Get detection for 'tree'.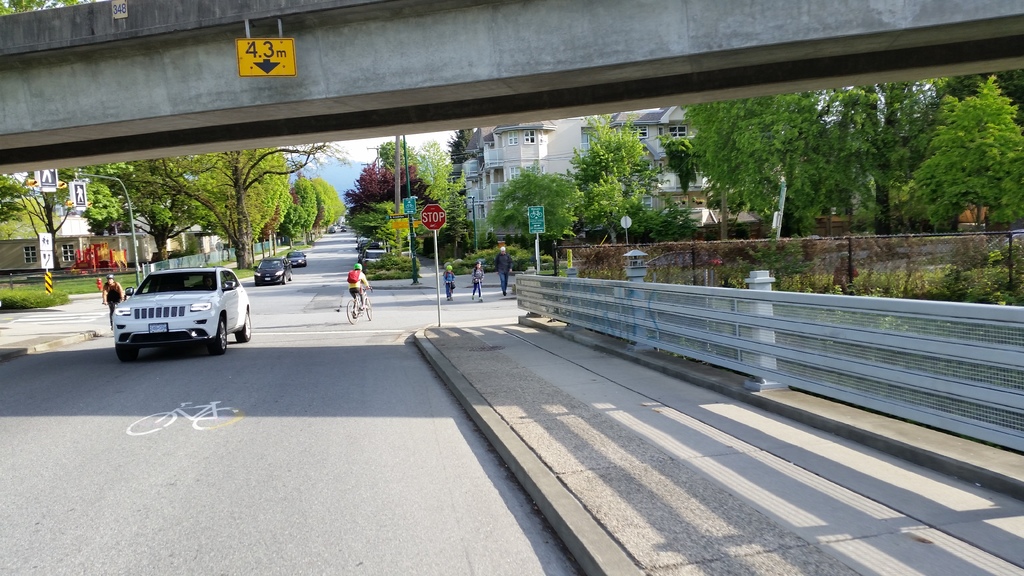
Detection: 892, 57, 1023, 243.
